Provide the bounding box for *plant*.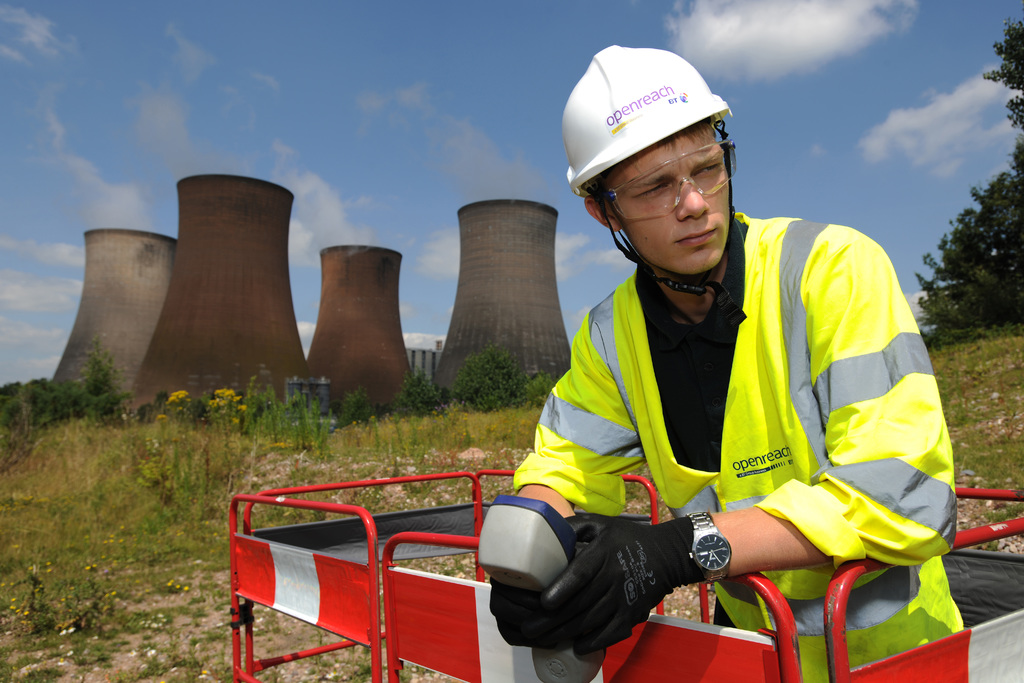
select_region(527, 368, 566, 404).
